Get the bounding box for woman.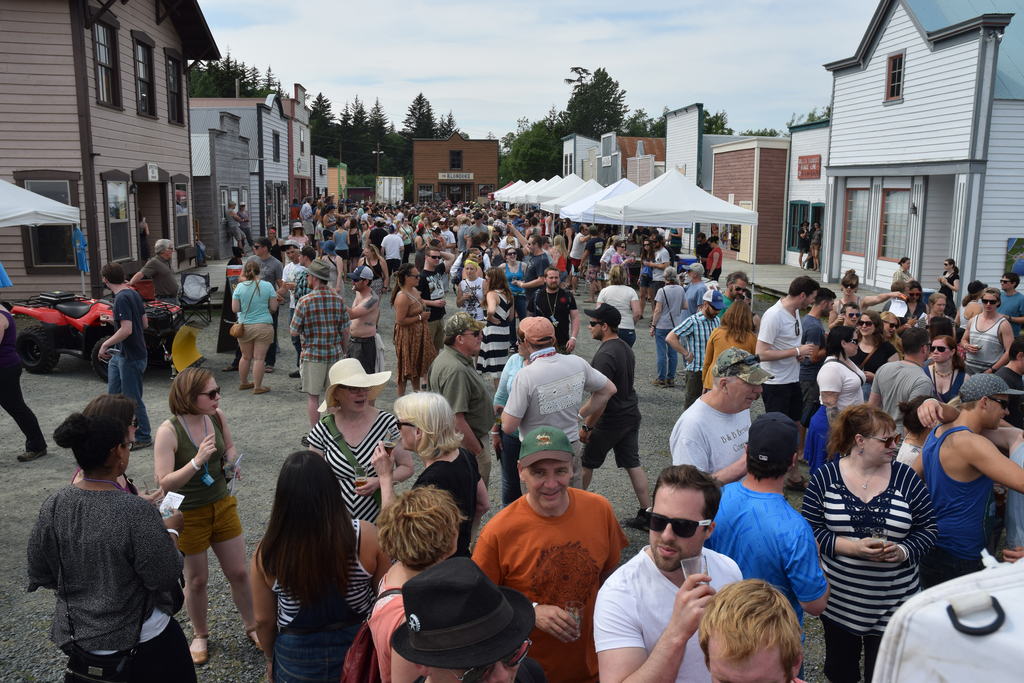
x1=288 y1=226 x2=313 y2=258.
